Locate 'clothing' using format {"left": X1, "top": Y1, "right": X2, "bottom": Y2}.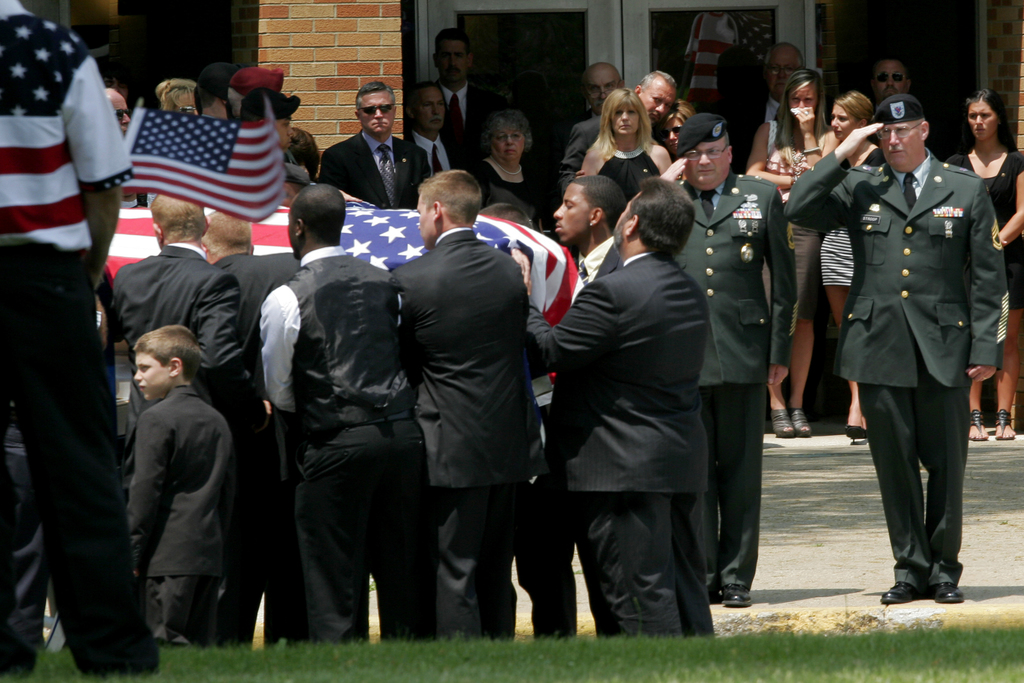
{"left": 108, "top": 237, "right": 238, "bottom": 374}.
